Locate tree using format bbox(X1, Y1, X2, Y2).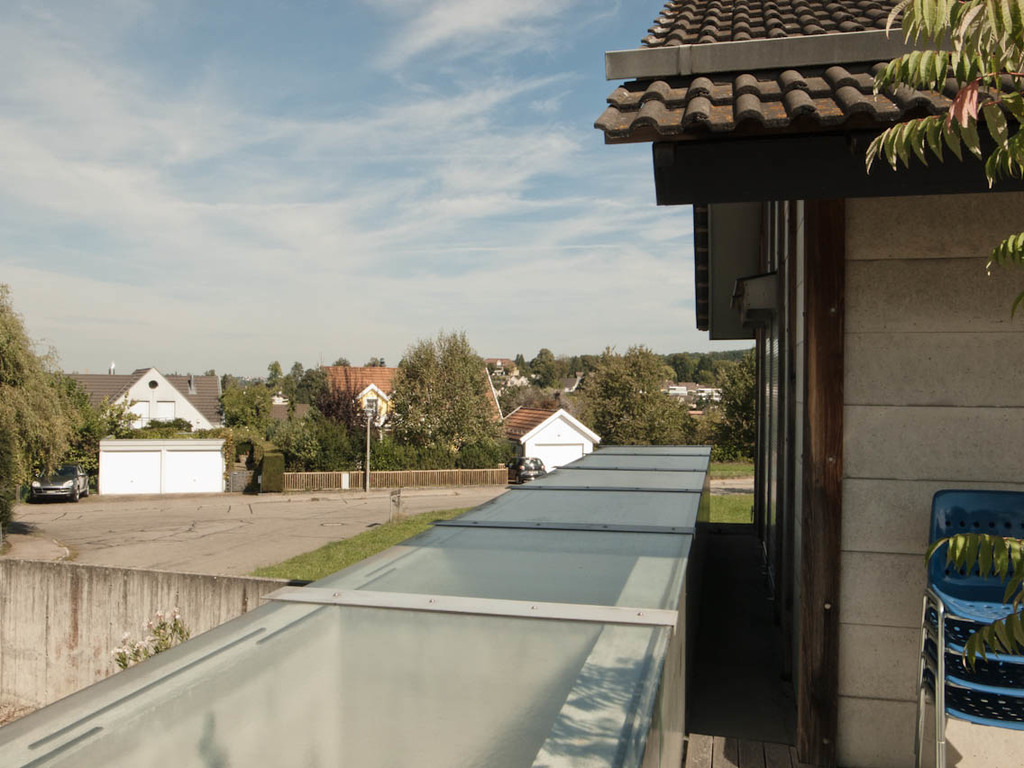
bbox(0, 279, 75, 535).
